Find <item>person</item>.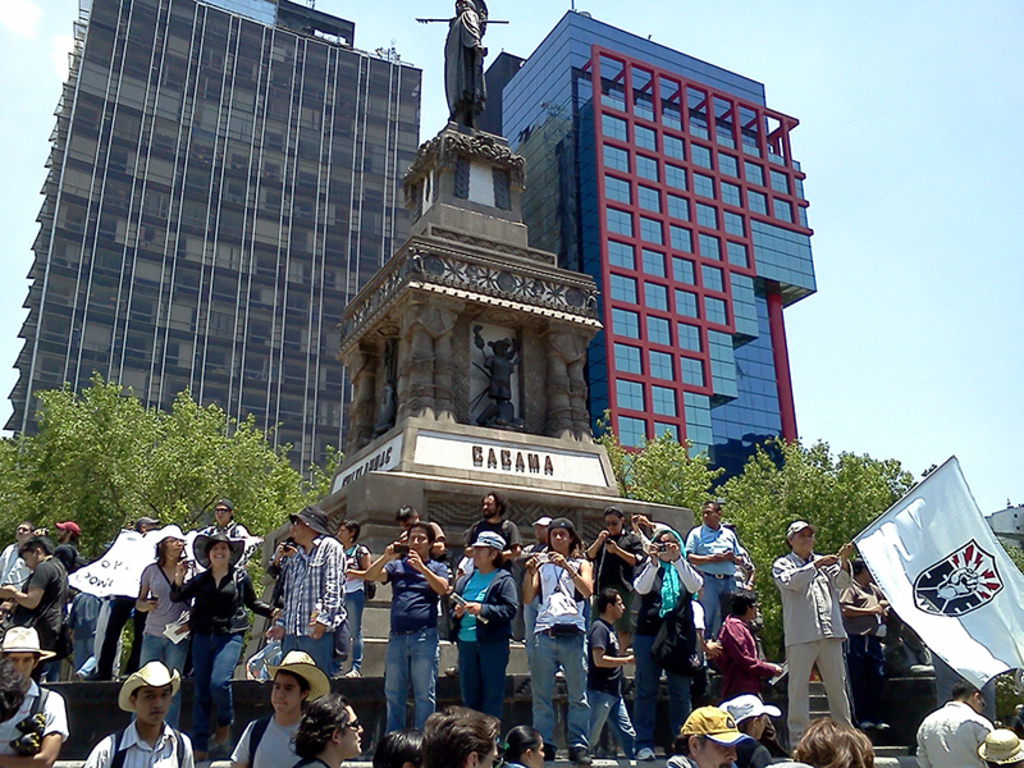
BBox(499, 716, 548, 767).
